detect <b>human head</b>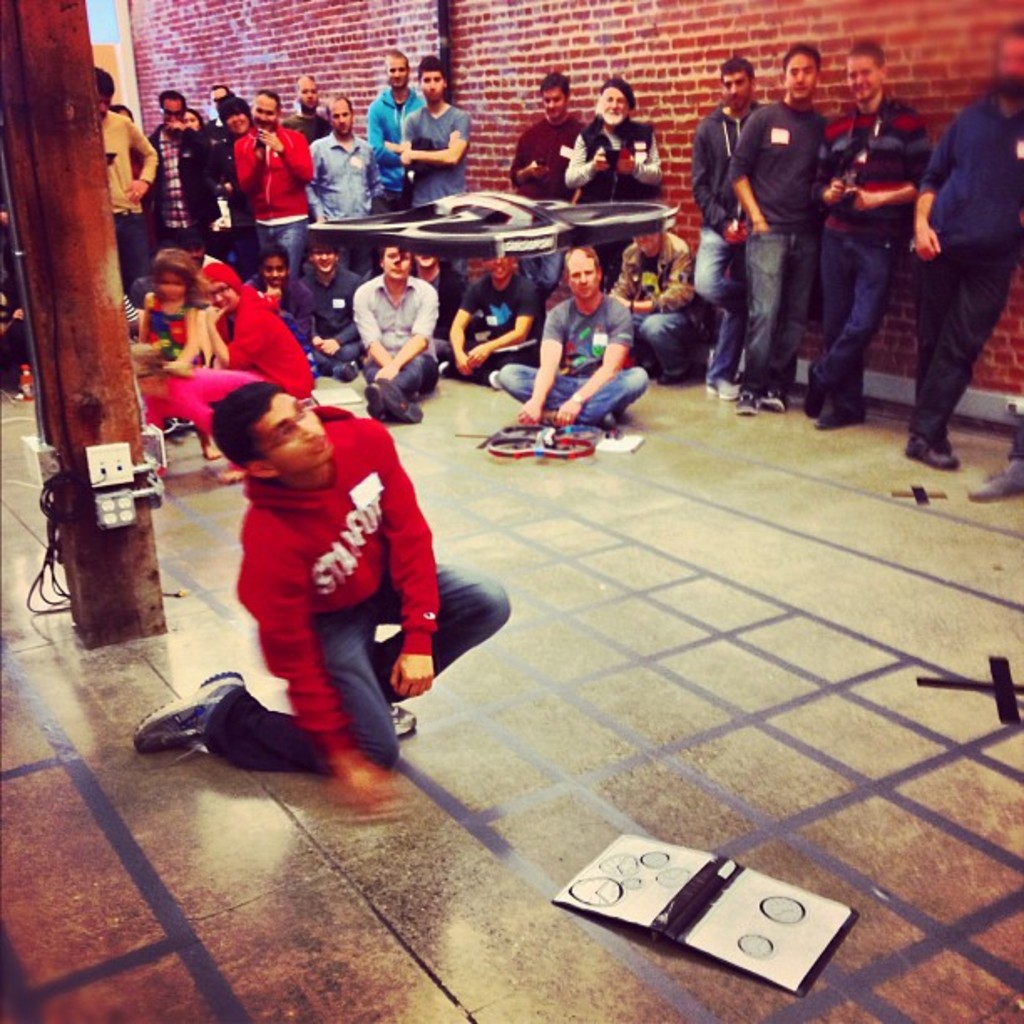
[x1=156, y1=85, x2=189, y2=139]
